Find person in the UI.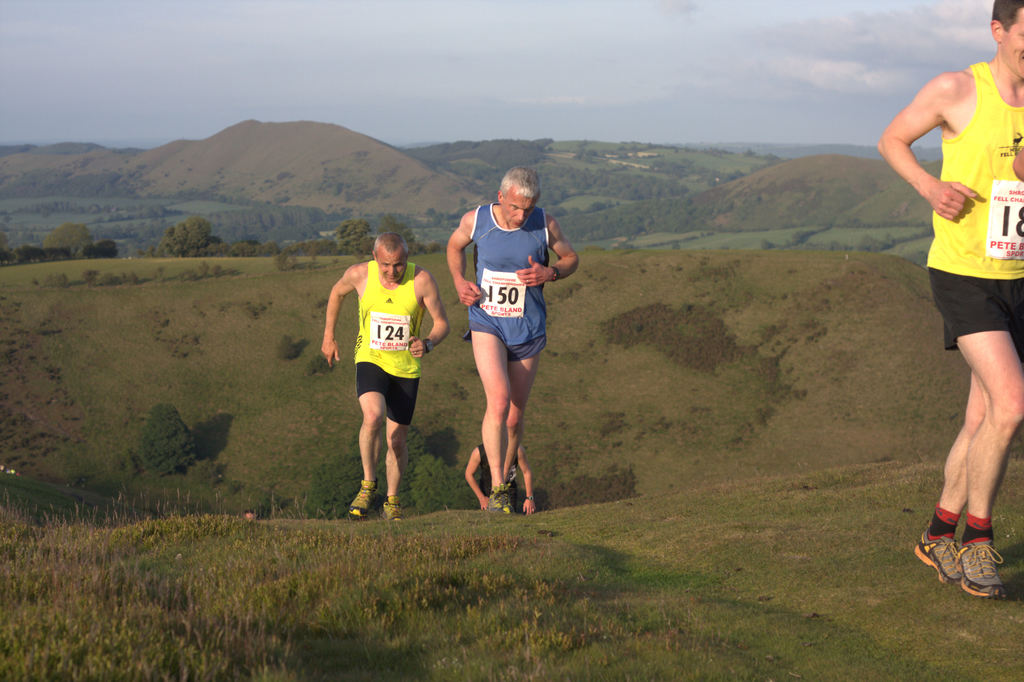
UI element at bbox=(319, 229, 449, 517).
